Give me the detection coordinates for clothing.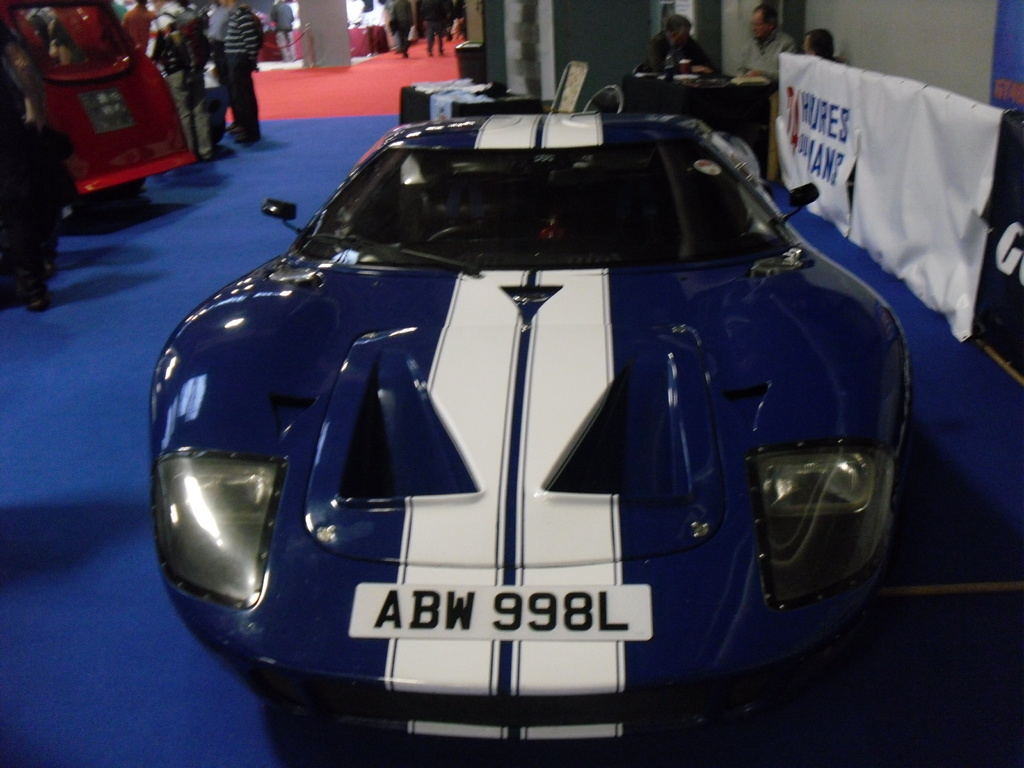
box(201, 0, 236, 136).
